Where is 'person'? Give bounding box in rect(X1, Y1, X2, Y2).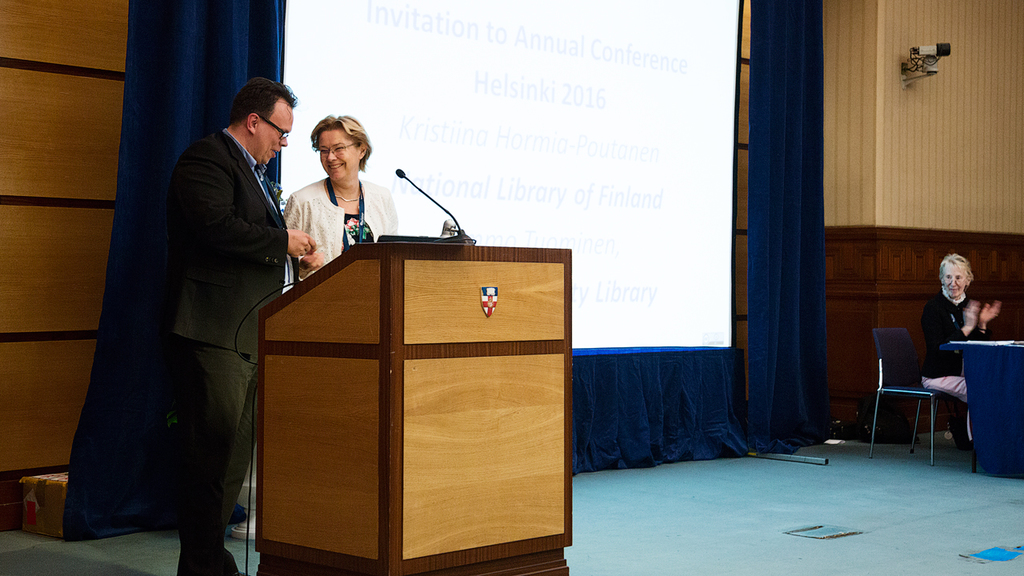
rect(160, 69, 321, 575).
